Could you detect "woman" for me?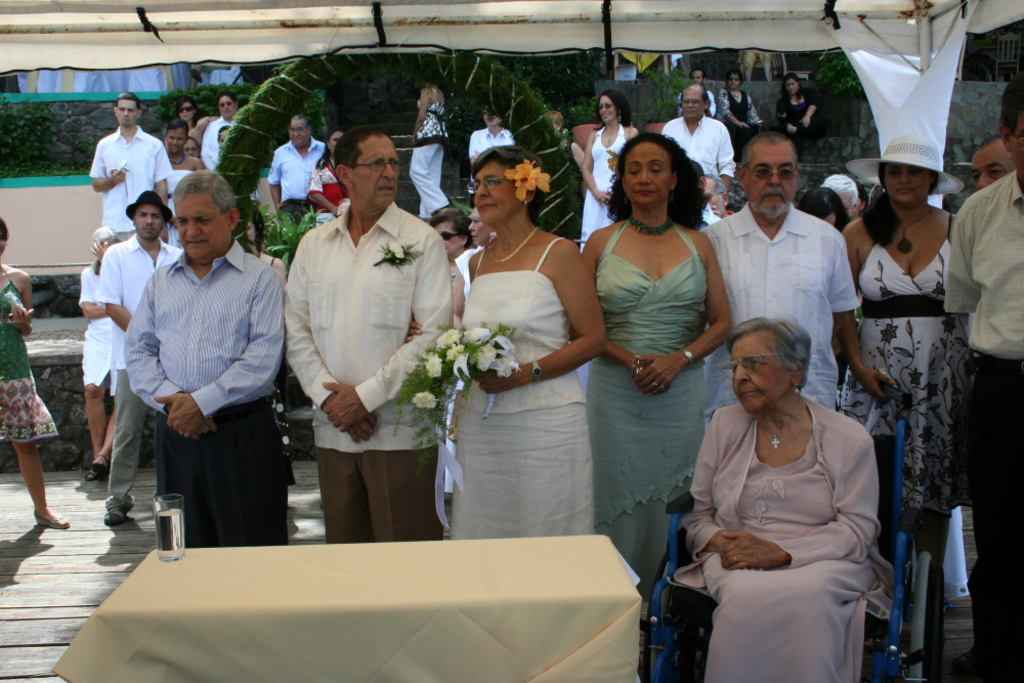
Detection result: (x1=181, y1=136, x2=200, y2=157).
